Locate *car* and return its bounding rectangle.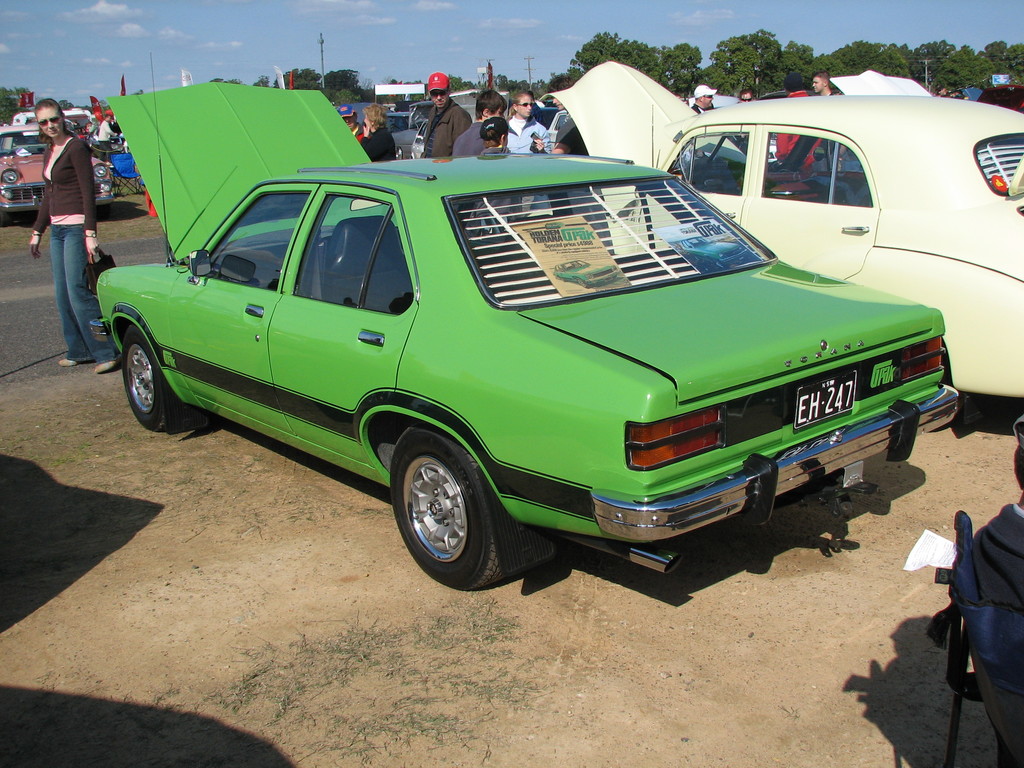
(0,124,114,227).
